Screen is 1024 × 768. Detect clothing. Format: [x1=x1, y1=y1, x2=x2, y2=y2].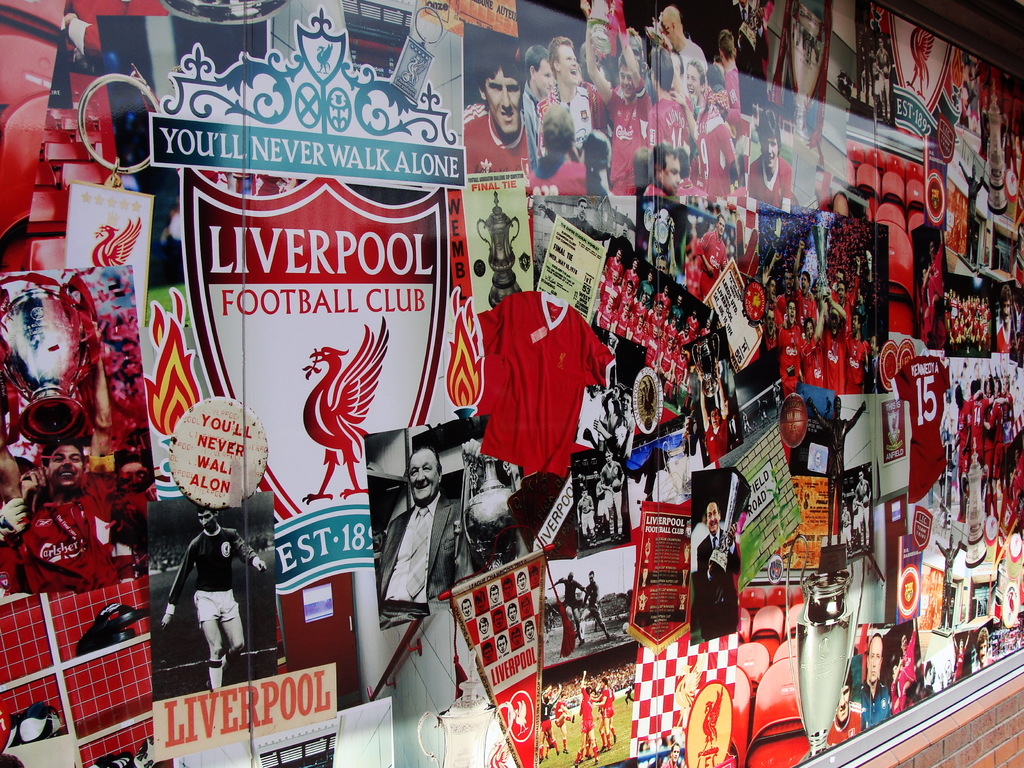
[x1=1011, y1=449, x2=1023, y2=532].
